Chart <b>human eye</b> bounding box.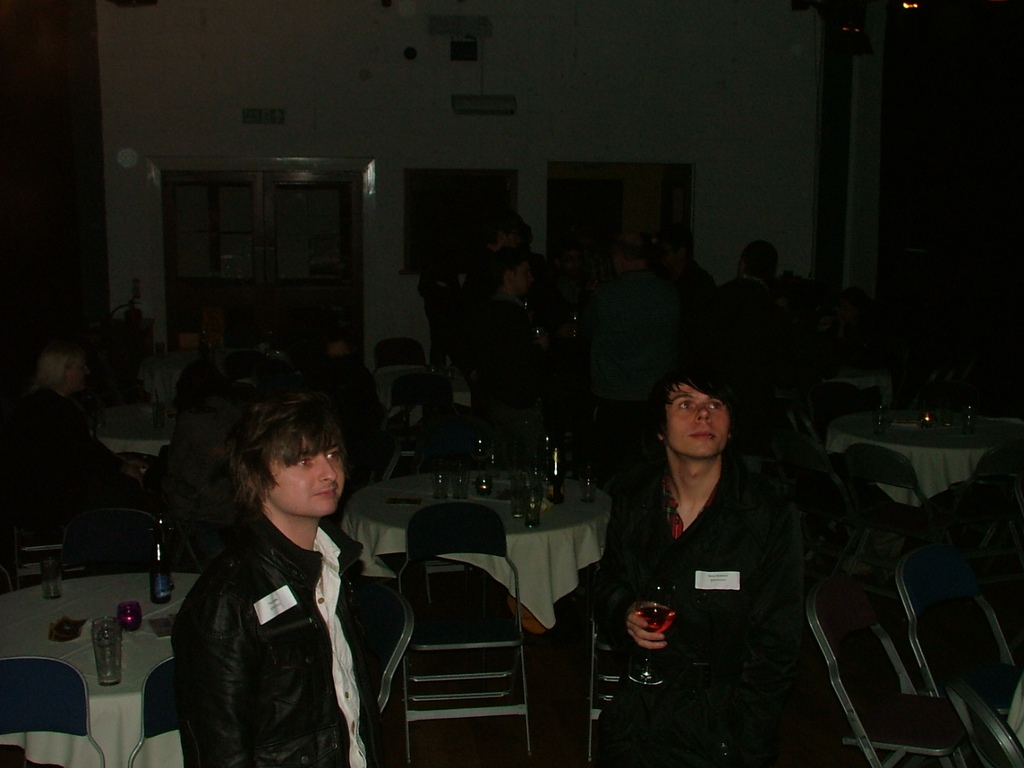
Charted: box=[290, 452, 314, 472].
